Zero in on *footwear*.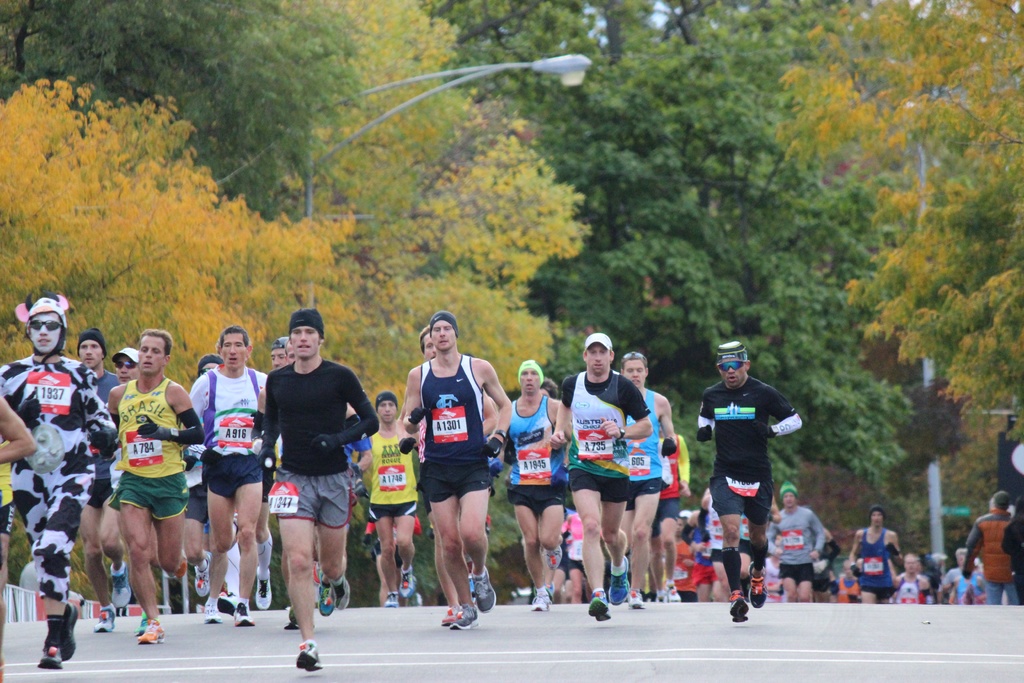
Zeroed in: <box>110,562,132,616</box>.
